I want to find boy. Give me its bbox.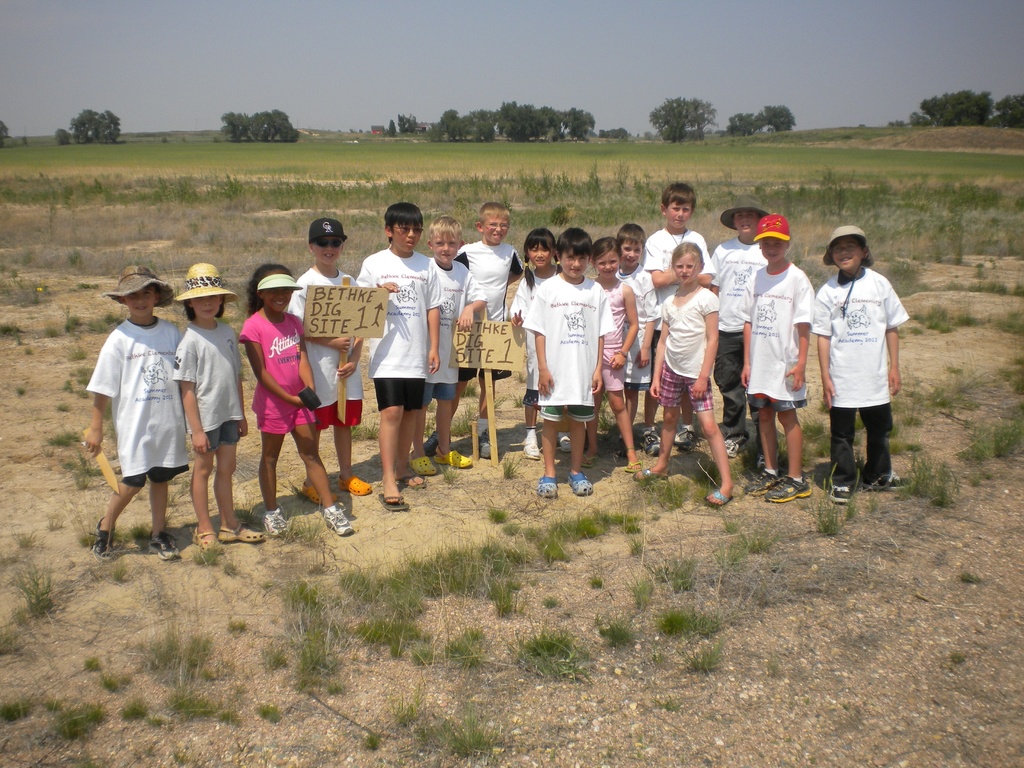
<bbox>81, 264, 184, 565</bbox>.
